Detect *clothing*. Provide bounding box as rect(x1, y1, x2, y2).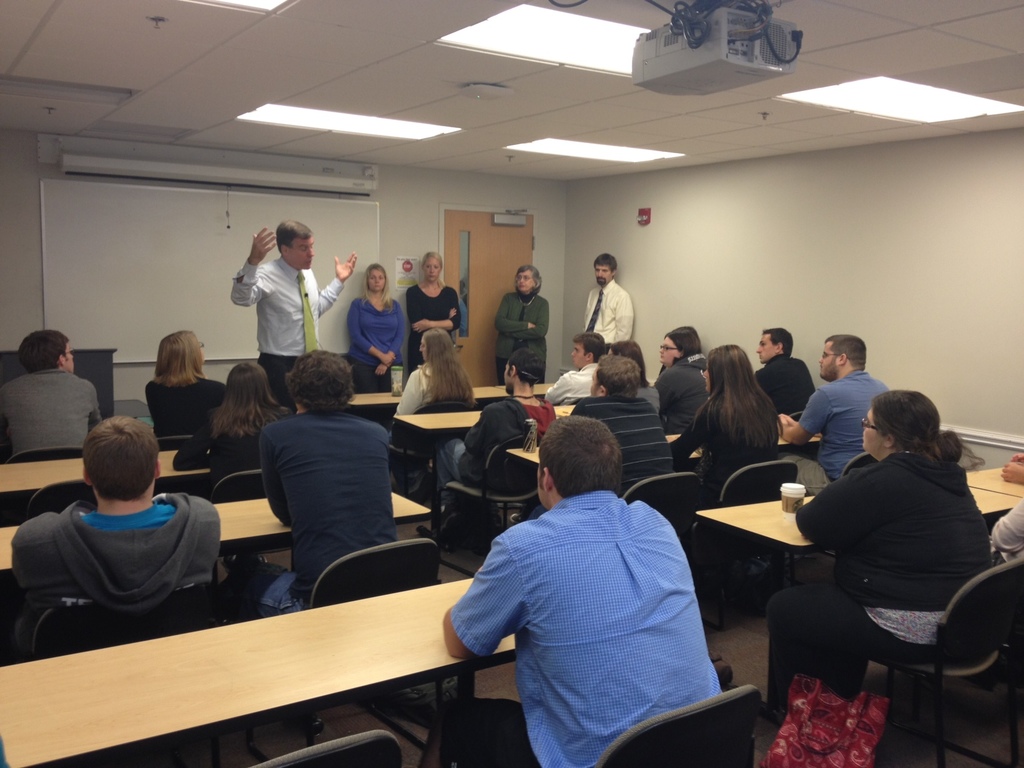
rect(651, 348, 709, 436).
